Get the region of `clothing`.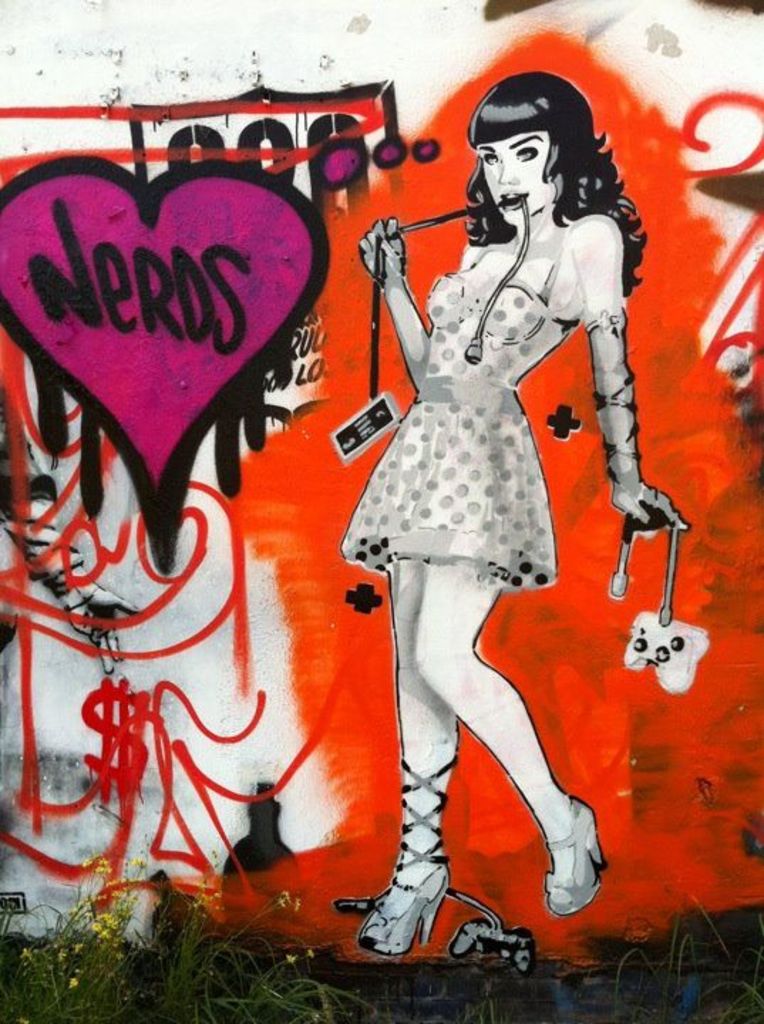
337:239:578:606.
